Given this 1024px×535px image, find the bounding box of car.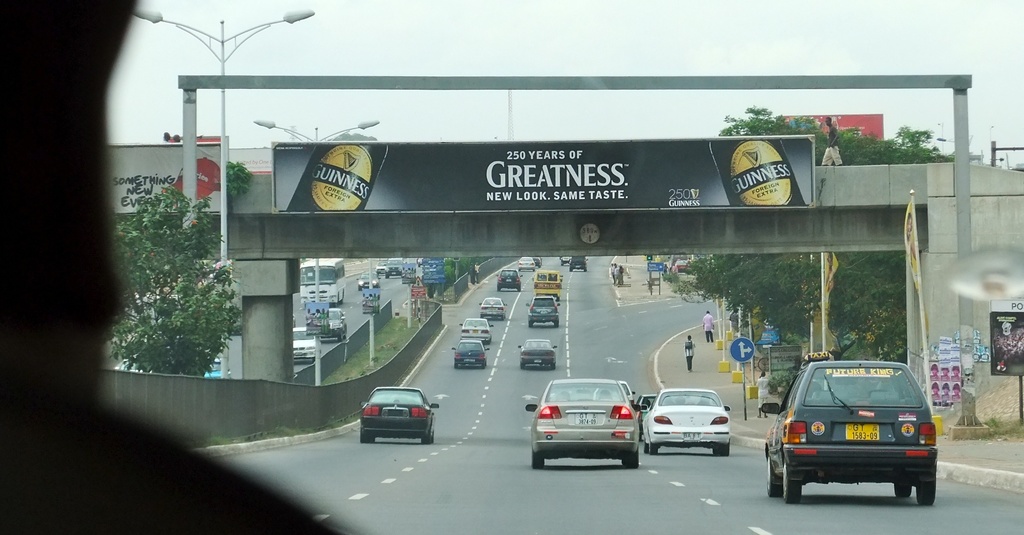
<region>460, 312, 498, 342</region>.
